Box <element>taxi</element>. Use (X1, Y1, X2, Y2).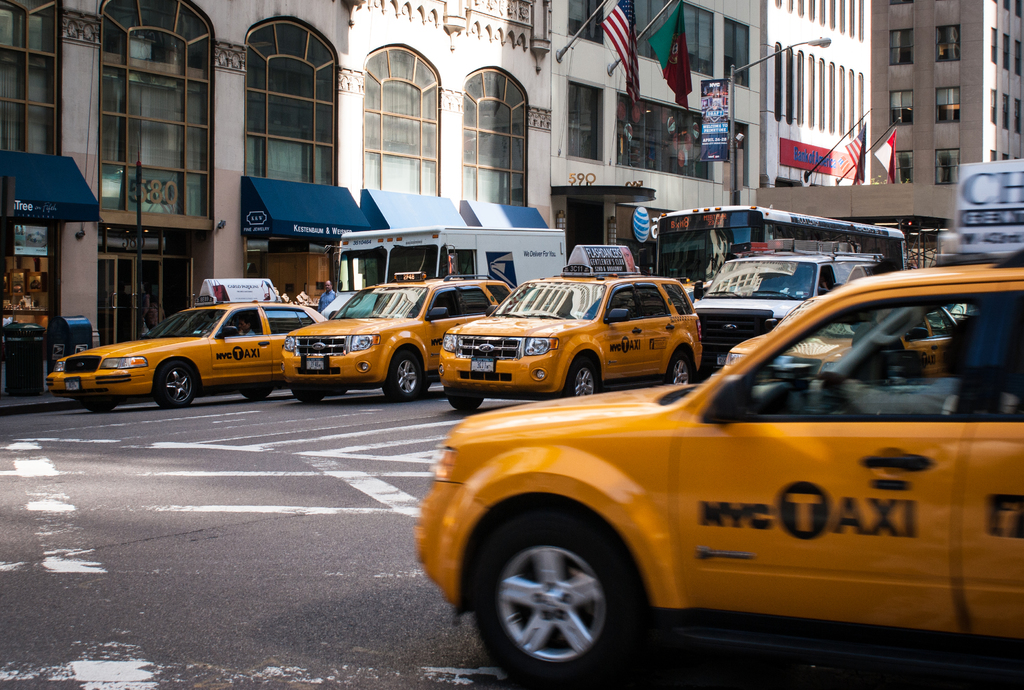
(282, 269, 514, 401).
